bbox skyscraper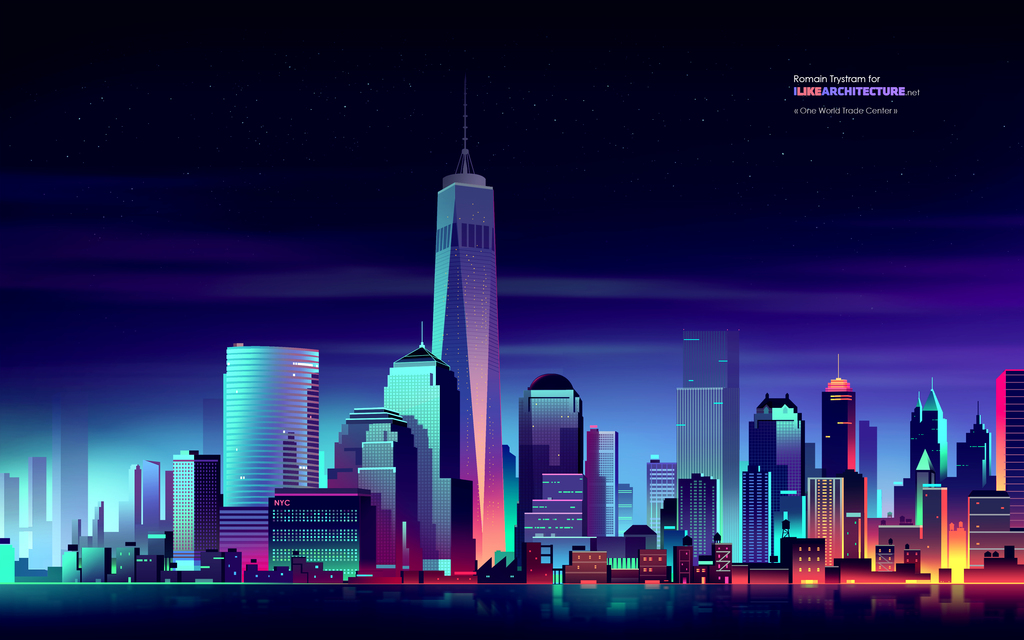
Rect(750, 394, 805, 495)
